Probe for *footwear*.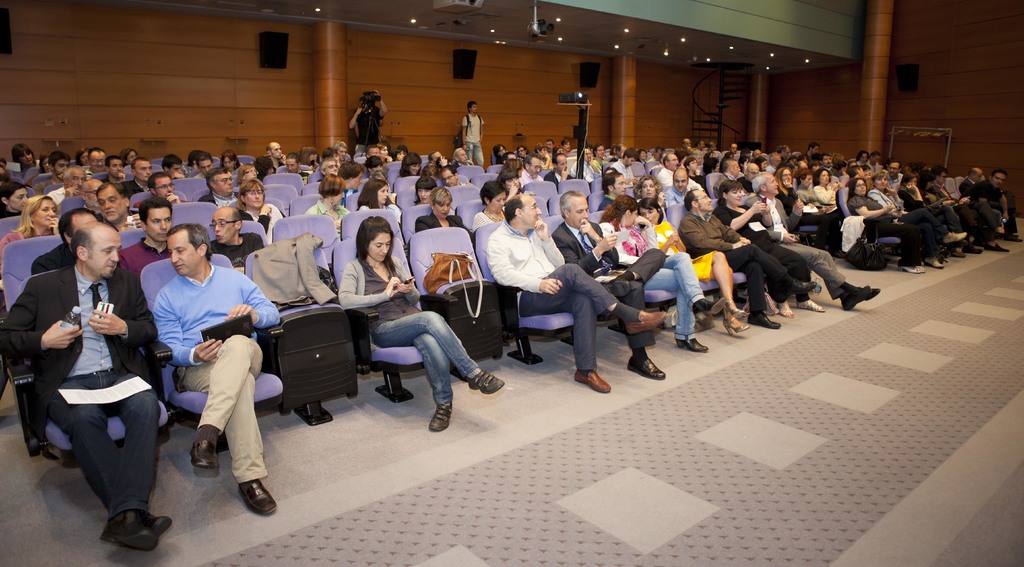
Probe result: detection(676, 339, 709, 353).
